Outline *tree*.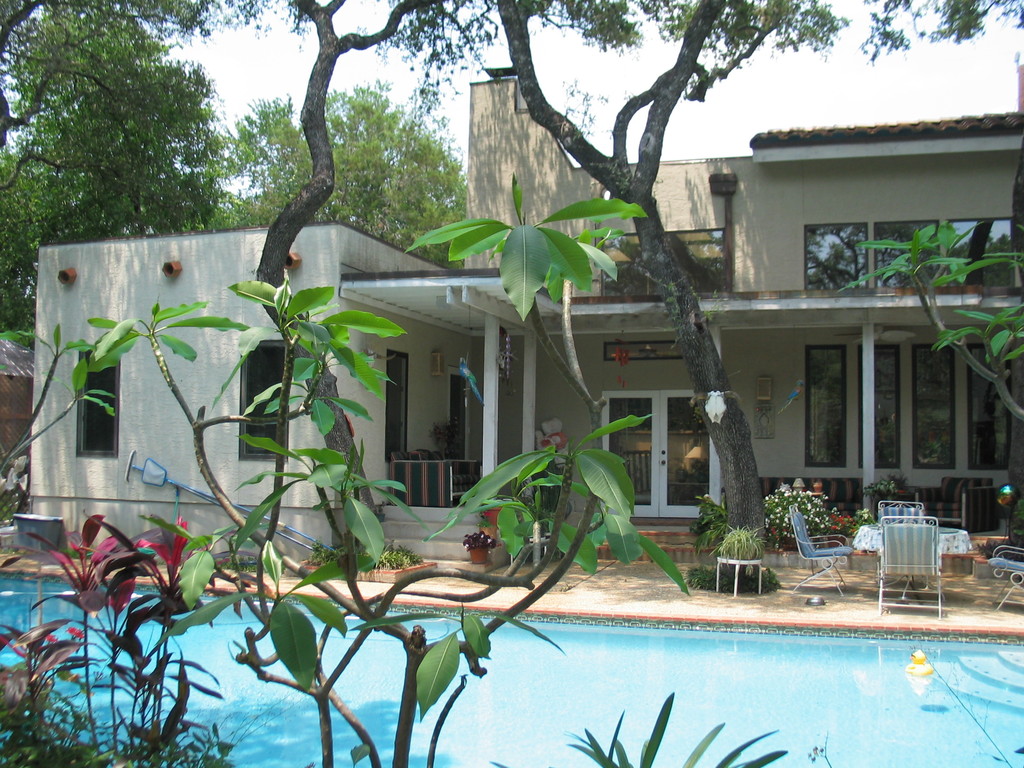
Outline: l=0, t=0, r=291, b=337.
